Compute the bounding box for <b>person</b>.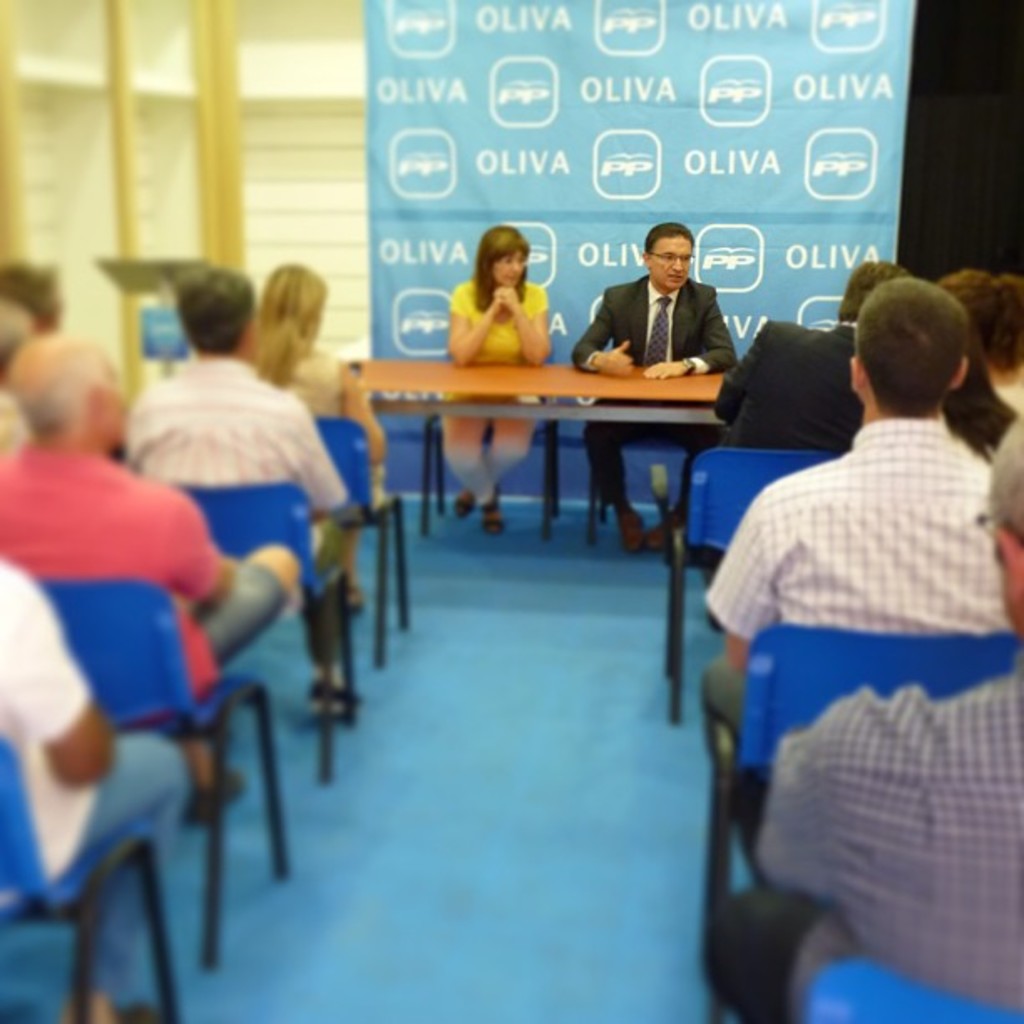
<bbox>440, 218, 554, 534</bbox>.
